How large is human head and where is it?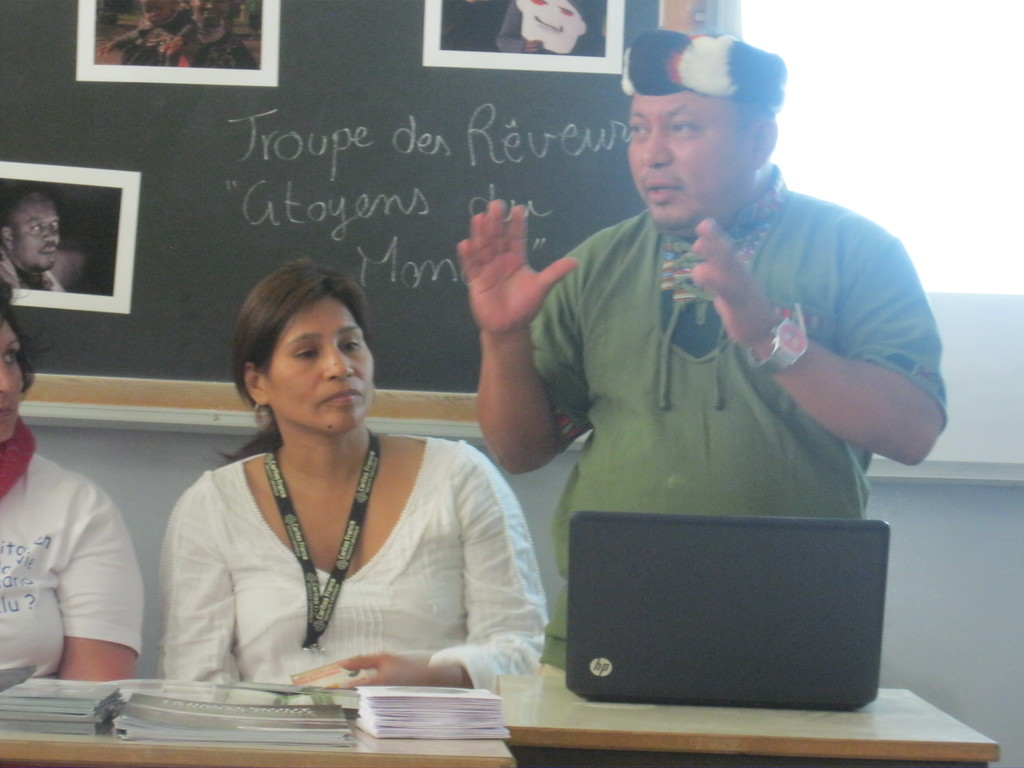
Bounding box: box(210, 263, 383, 436).
